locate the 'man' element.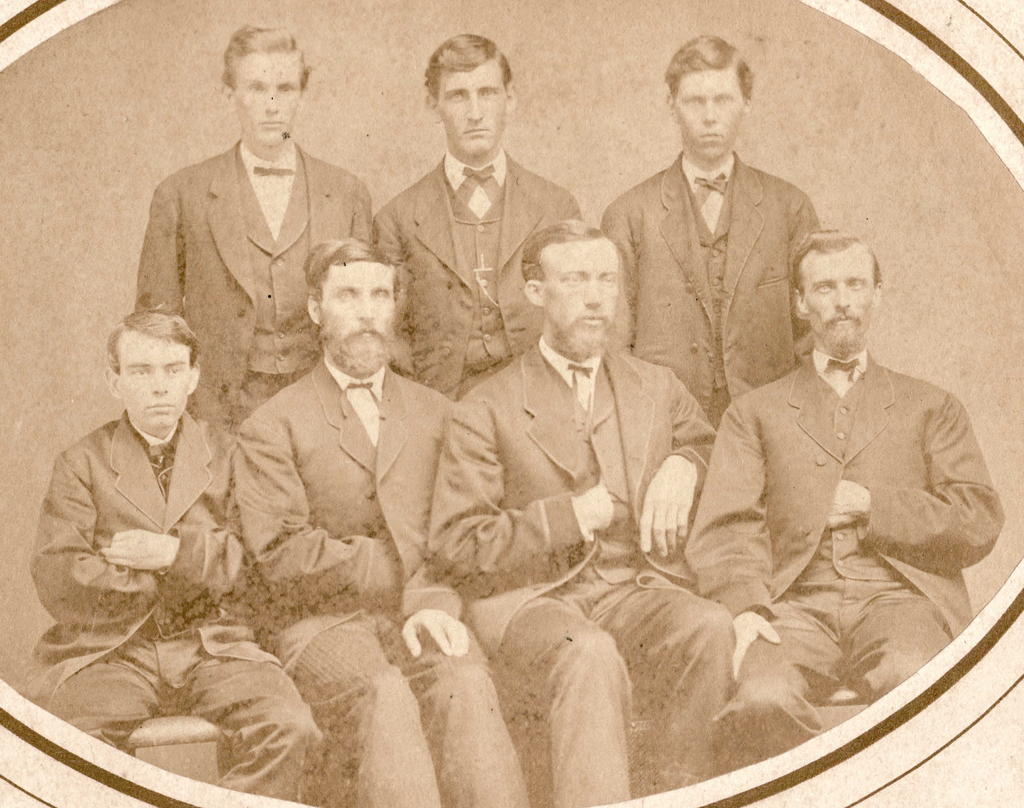
Element bbox: Rect(138, 20, 382, 433).
